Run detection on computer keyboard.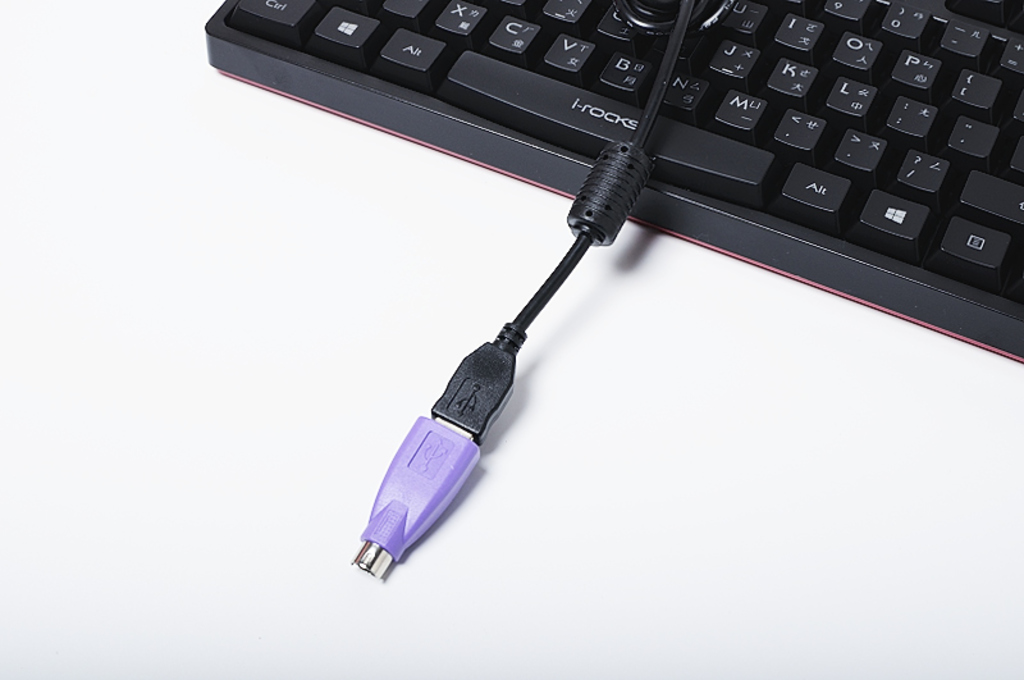
Result: <region>200, 0, 1023, 365</region>.
